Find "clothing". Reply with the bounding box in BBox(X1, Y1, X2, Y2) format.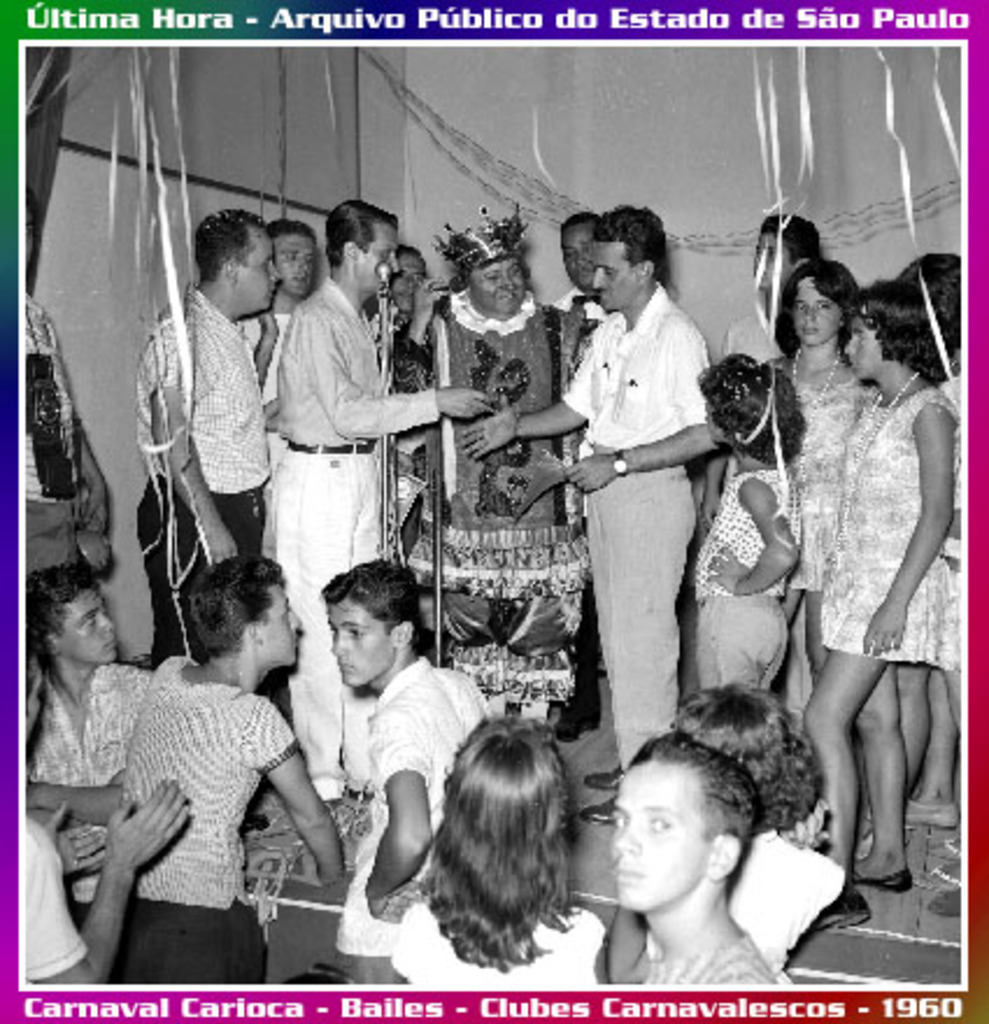
BBox(628, 917, 773, 1005).
